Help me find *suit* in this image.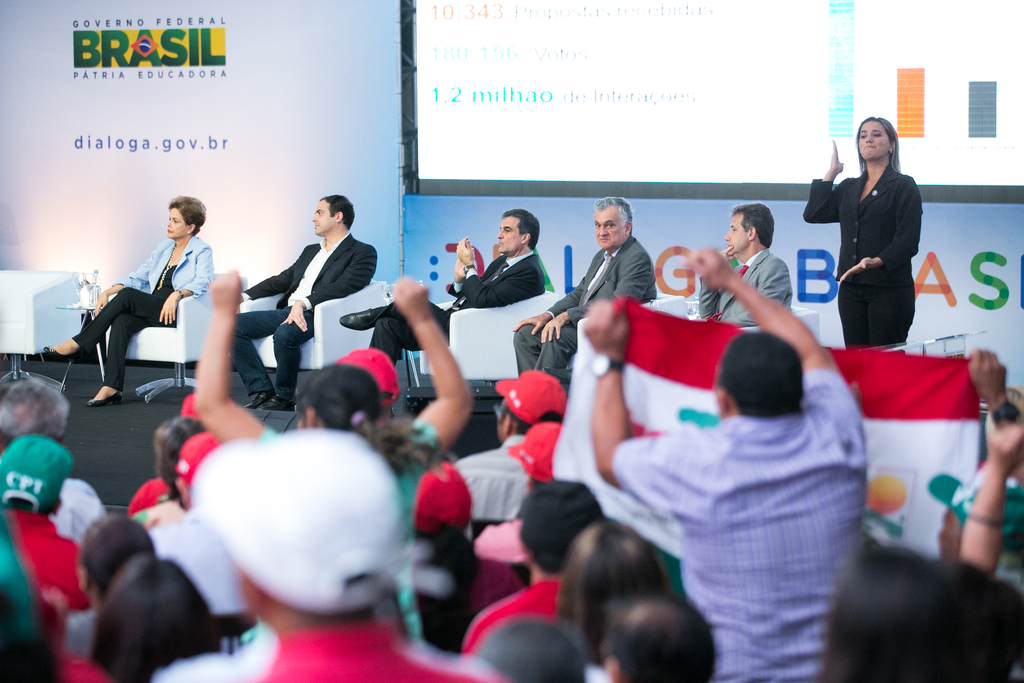
Found it: <box>72,238,215,388</box>.
